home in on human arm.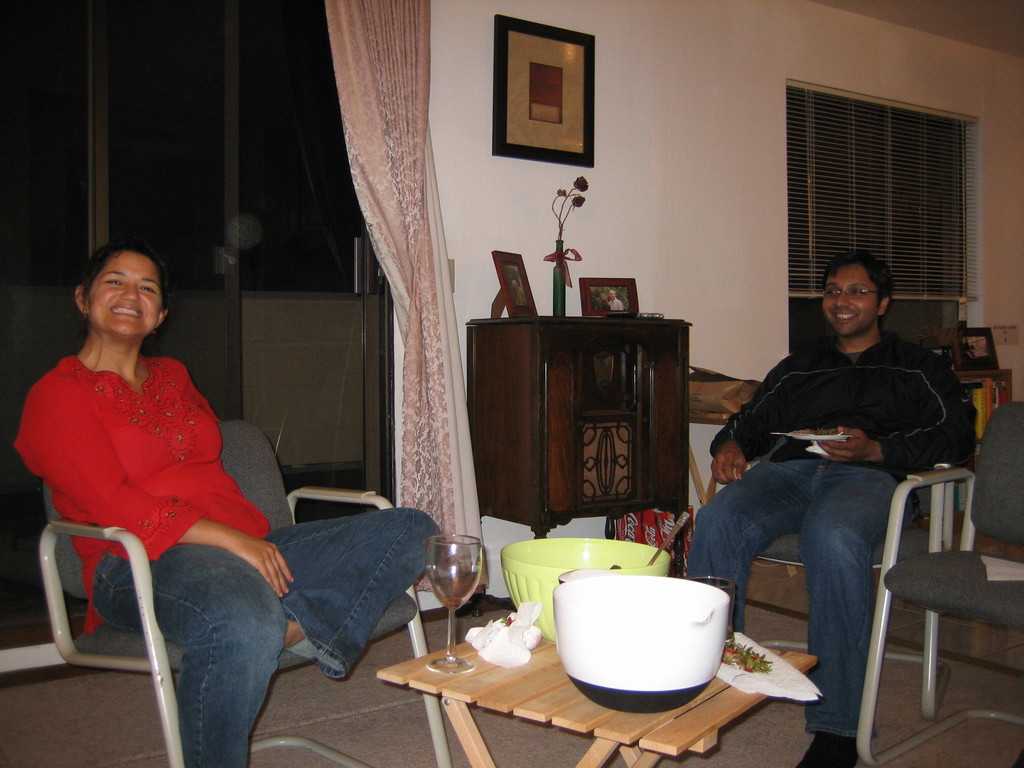
Homed in at x1=15 y1=379 x2=298 y2=597.
